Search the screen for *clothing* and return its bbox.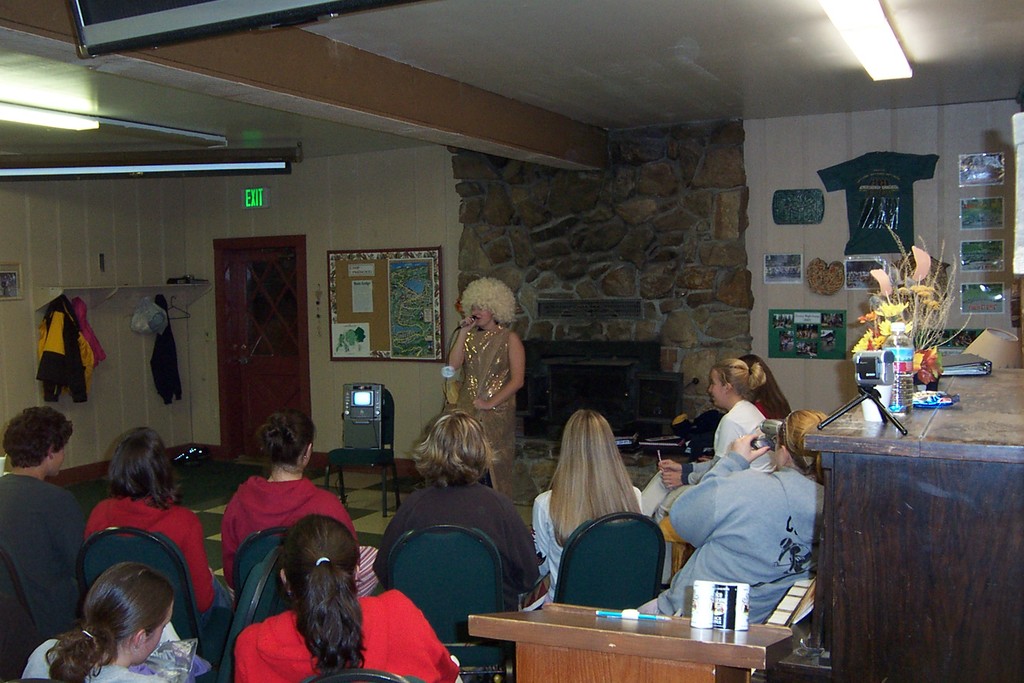
Found: l=237, t=587, r=469, b=682.
